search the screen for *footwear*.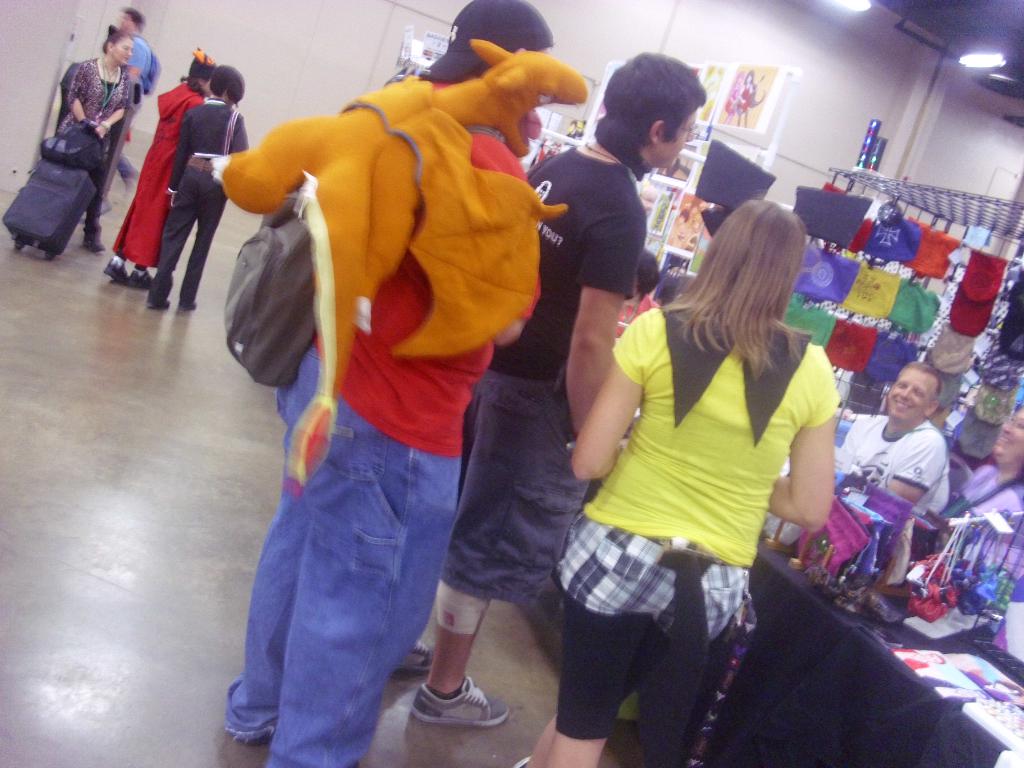
Found at (107,257,128,280).
